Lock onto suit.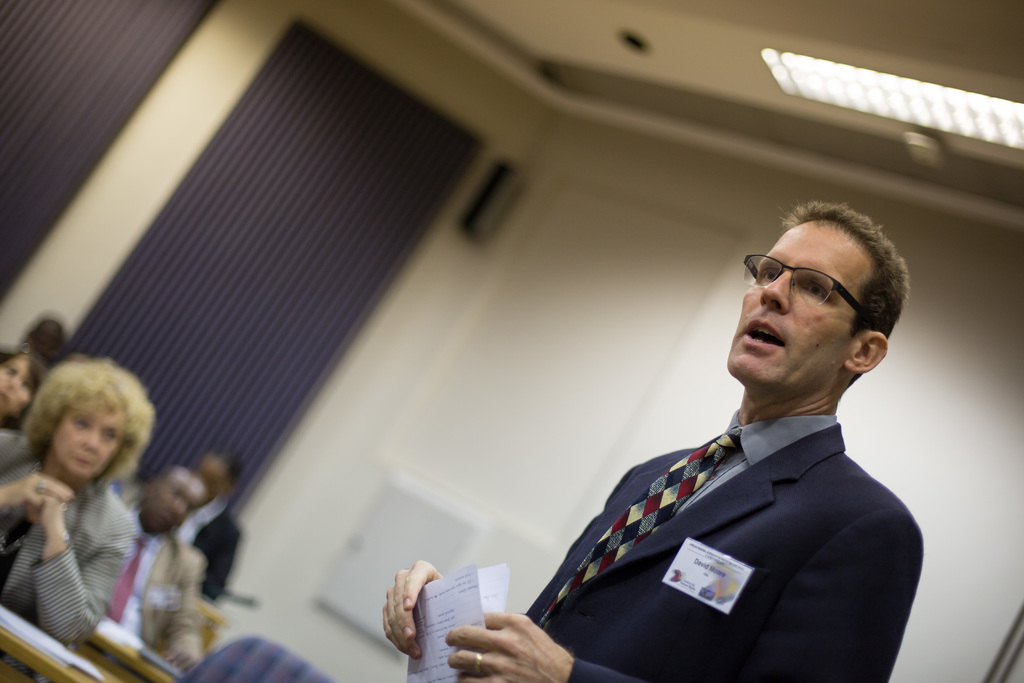
Locked: locate(192, 513, 246, 605).
